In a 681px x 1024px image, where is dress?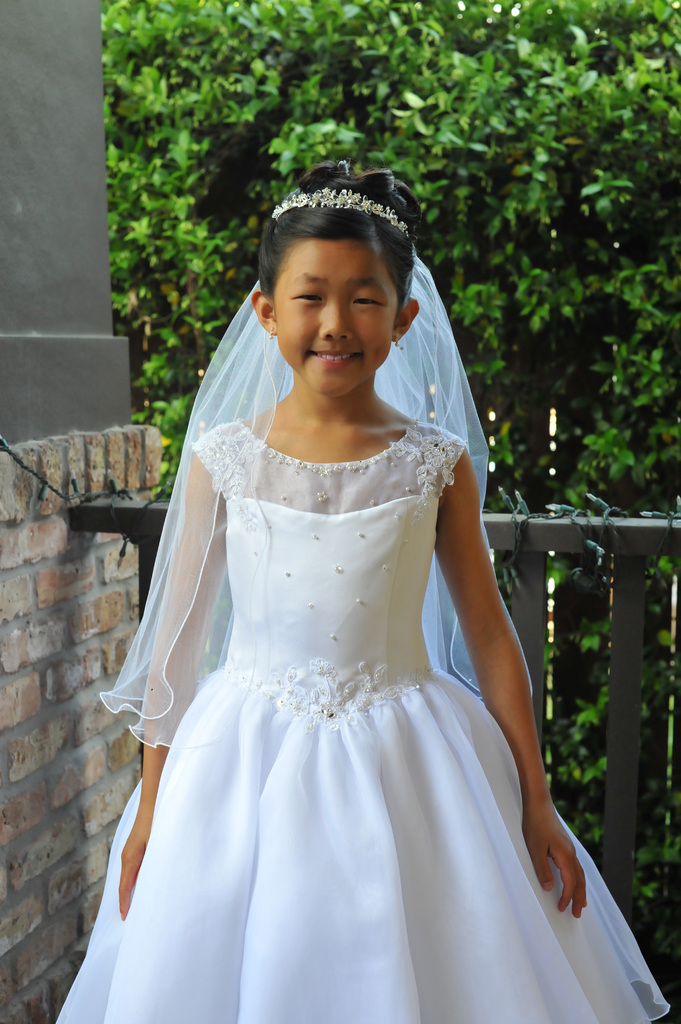
detection(32, 281, 678, 1023).
